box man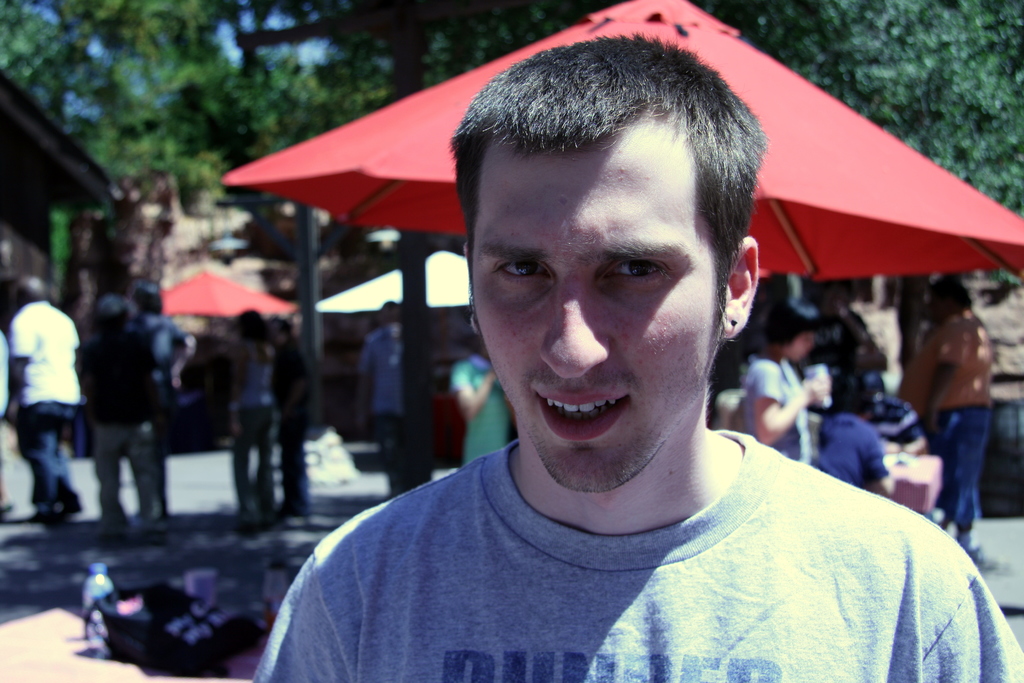
<region>354, 298, 405, 495</region>
